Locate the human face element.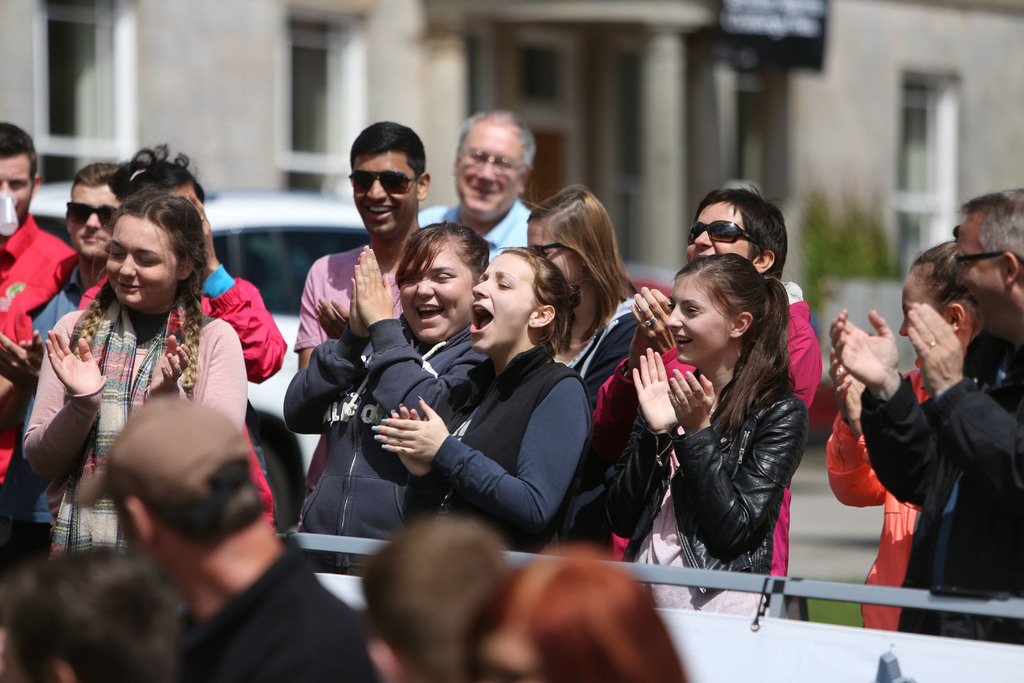
Element bbox: [952,217,1009,329].
